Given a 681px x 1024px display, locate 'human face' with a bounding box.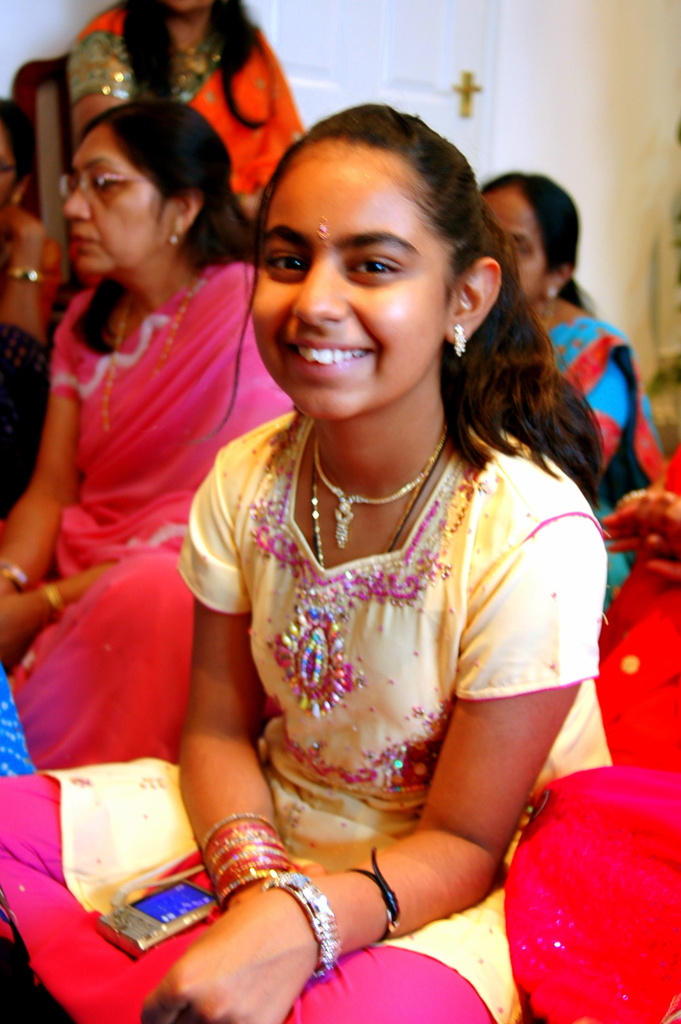
Located: bbox(486, 176, 569, 319).
